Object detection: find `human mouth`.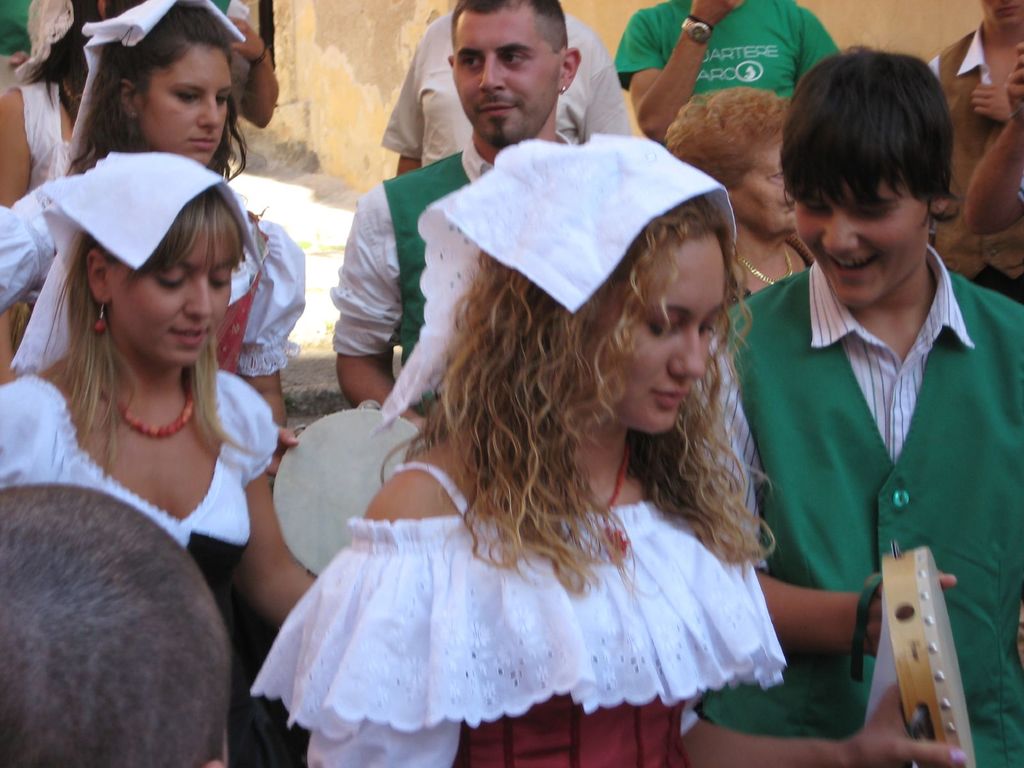
188,134,218,144.
